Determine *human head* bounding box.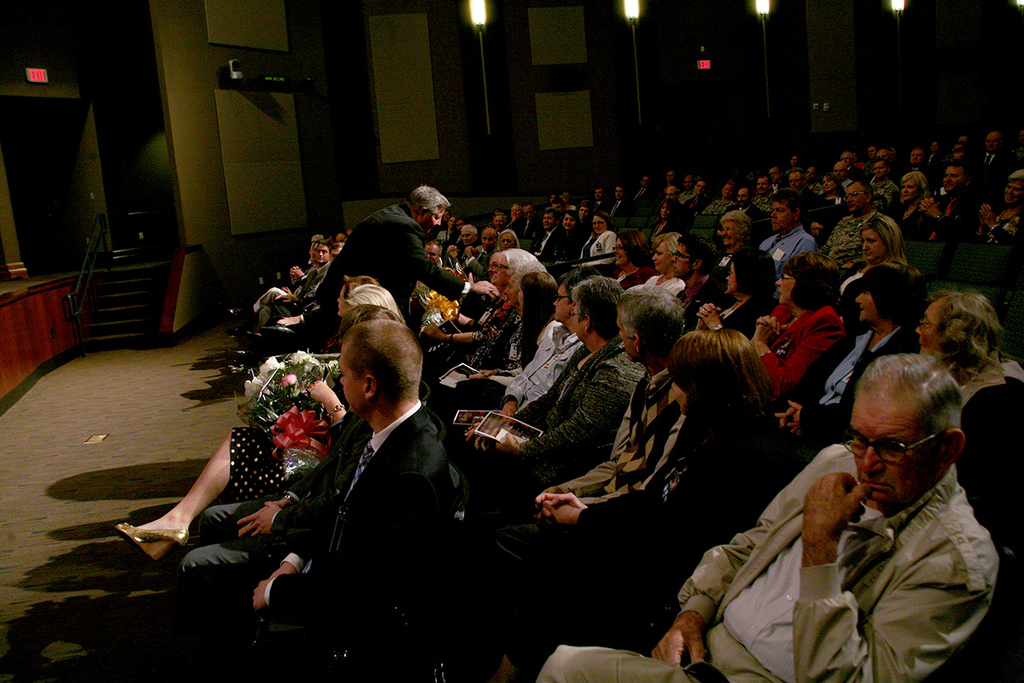
Determined: [x1=441, y1=210, x2=451, y2=221].
